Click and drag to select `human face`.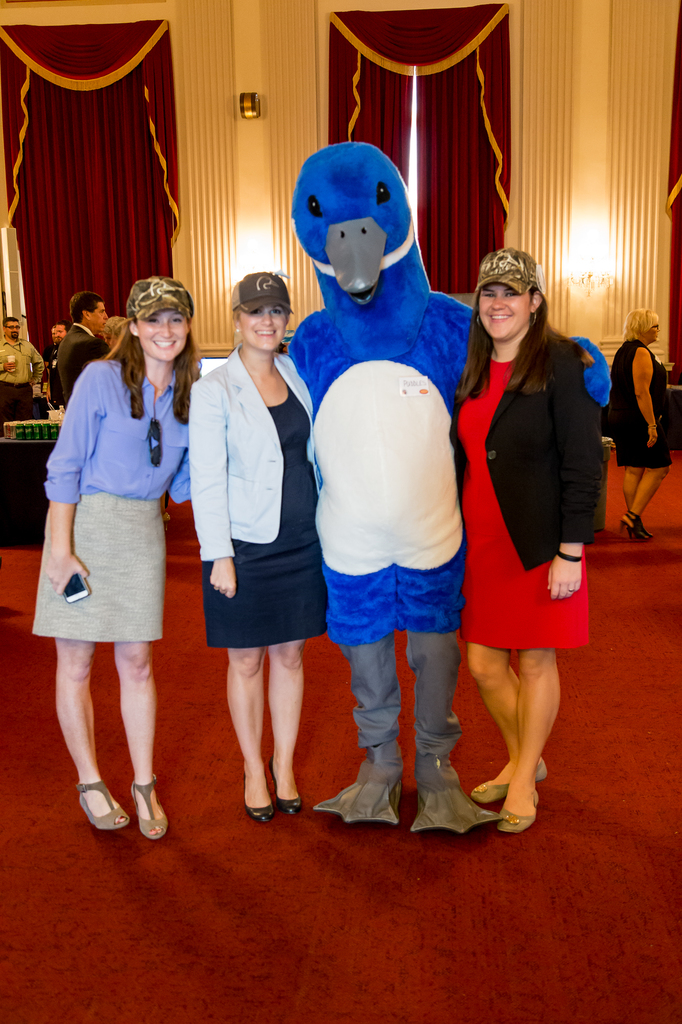
Selection: locate(52, 326, 64, 340).
